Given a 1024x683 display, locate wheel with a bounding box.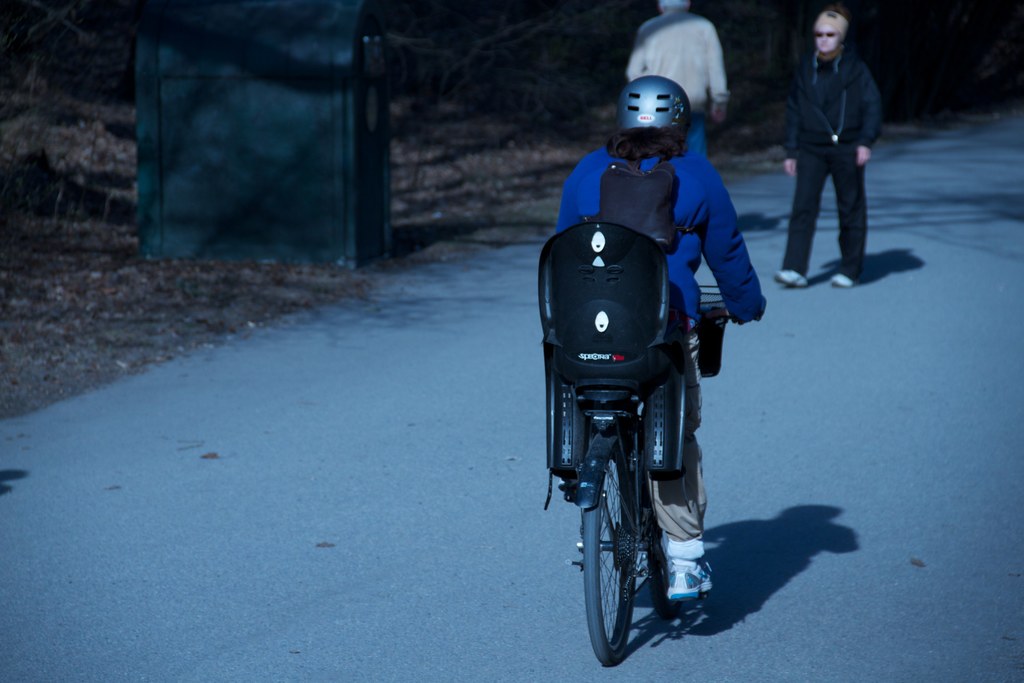
Located: <box>578,434,641,670</box>.
